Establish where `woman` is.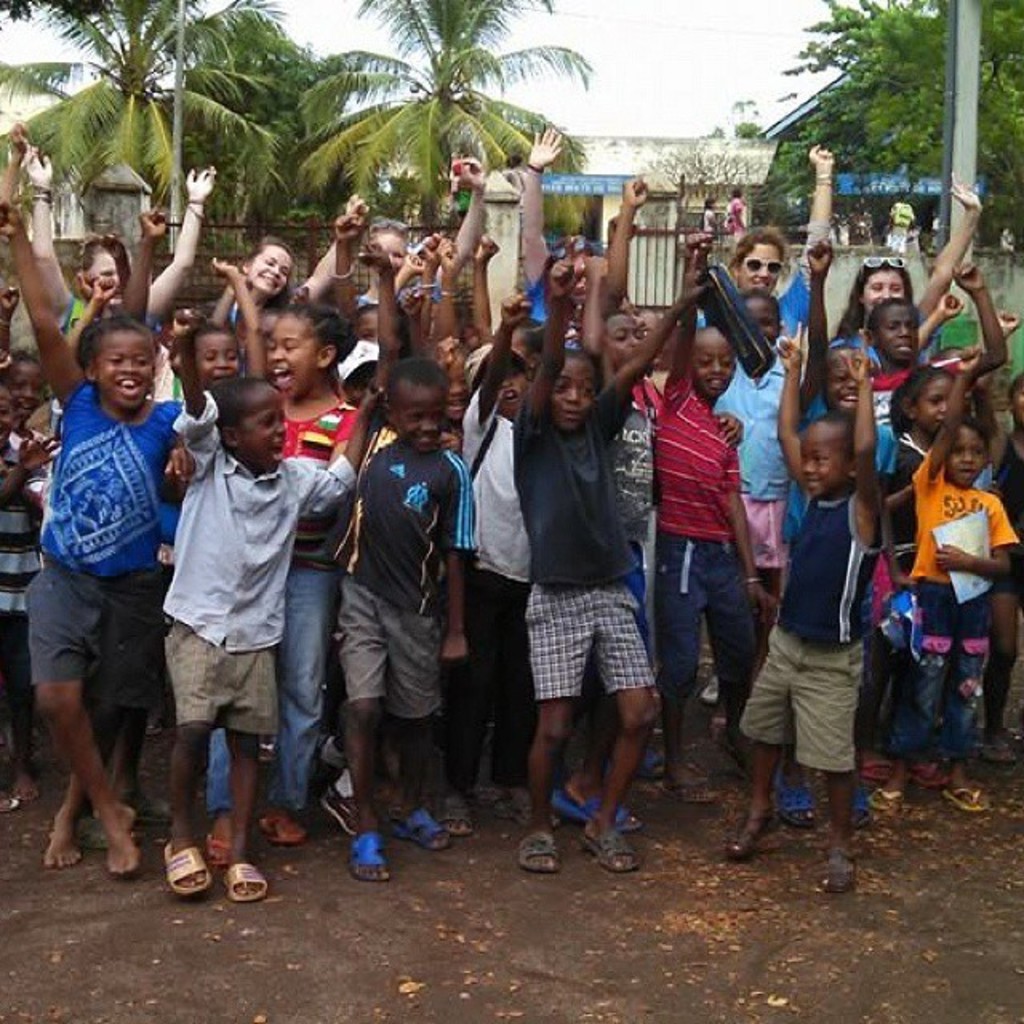
Established at (691, 134, 835, 347).
